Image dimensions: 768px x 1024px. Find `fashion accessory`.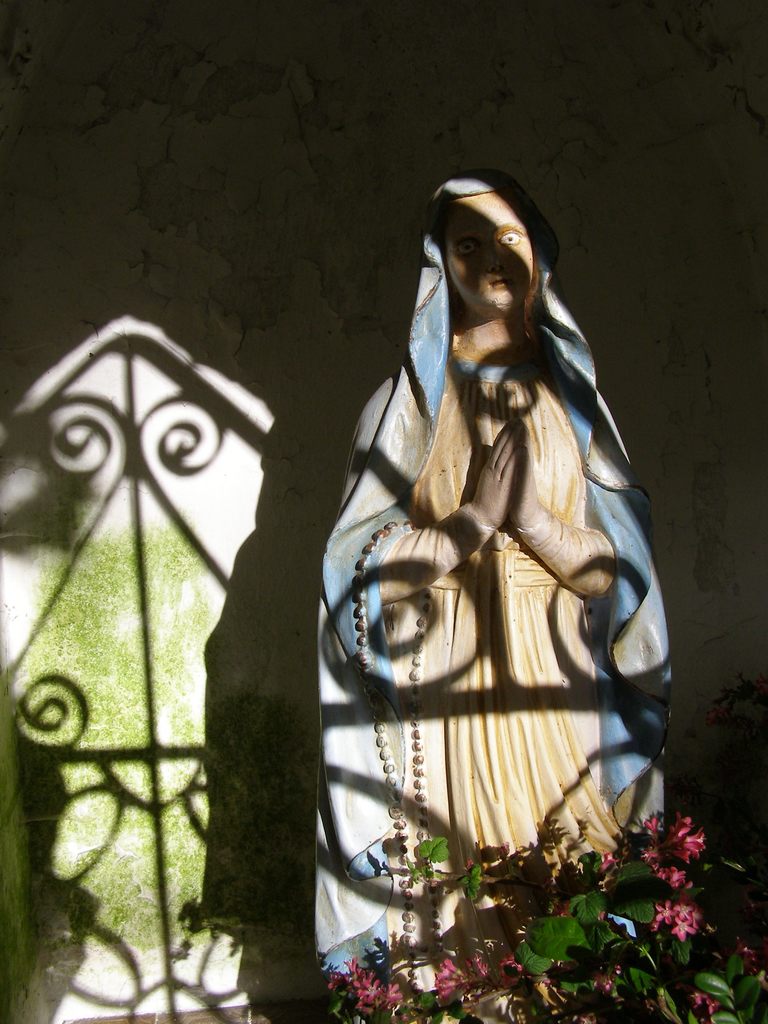
detection(350, 518, 448, 993).
